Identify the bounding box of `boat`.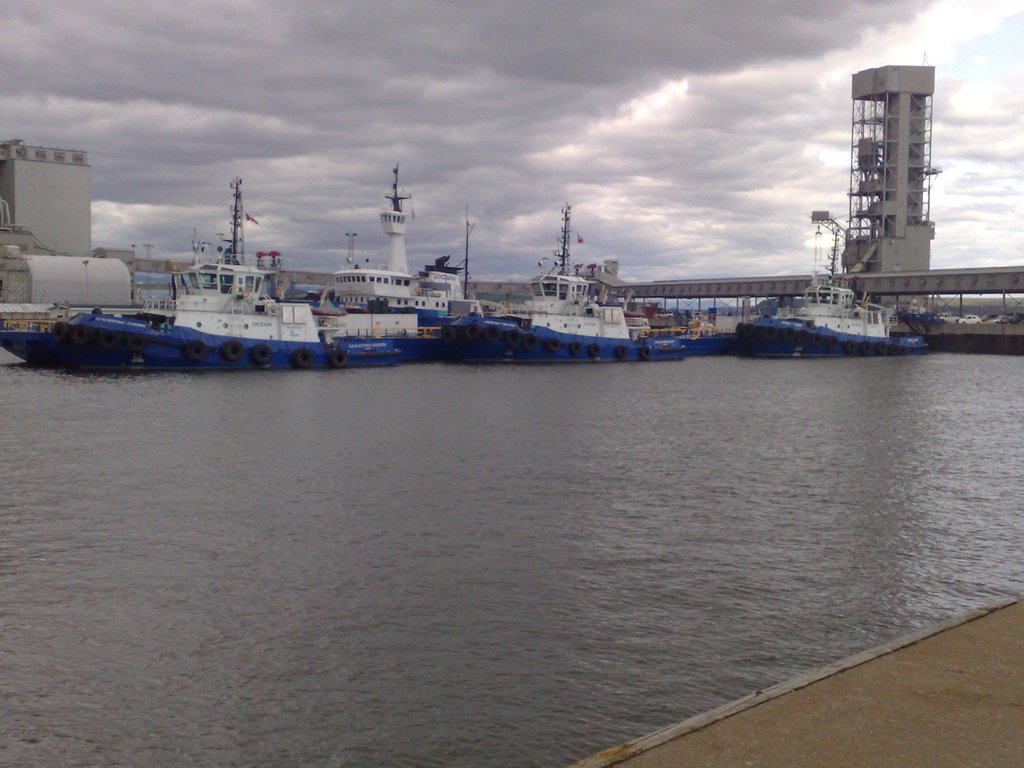
{"left": 674, "top": 317, "right": 742, "bottom": 362}.
